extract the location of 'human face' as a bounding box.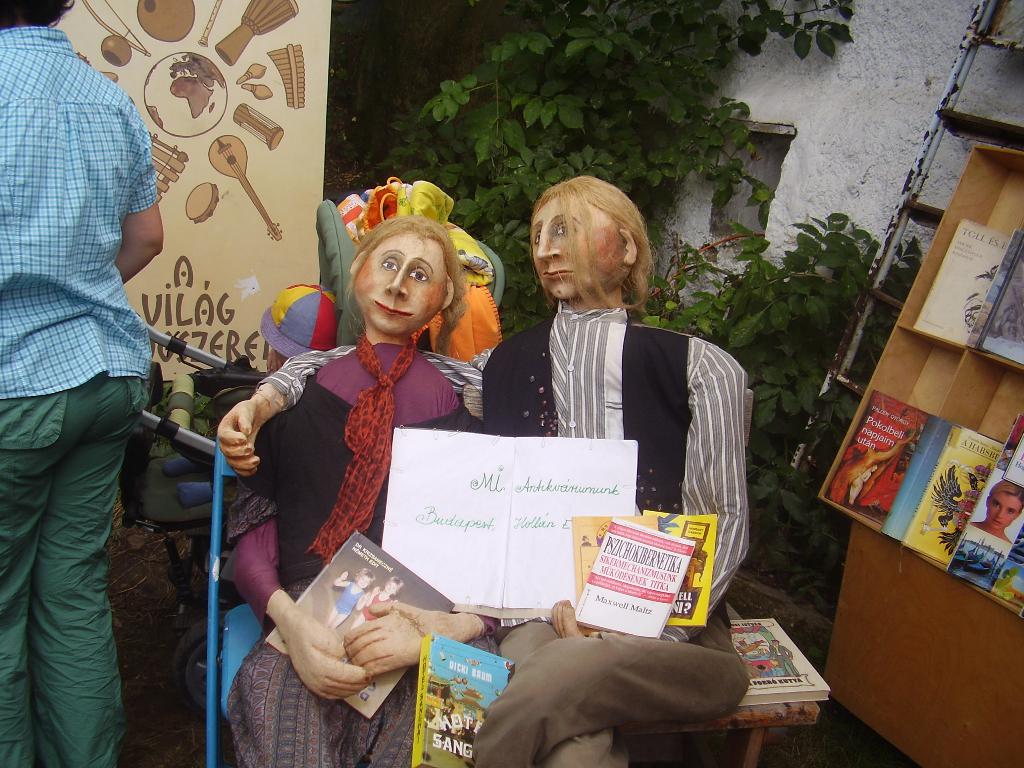
[left=985, top=493, right=1021, bottom=533].
